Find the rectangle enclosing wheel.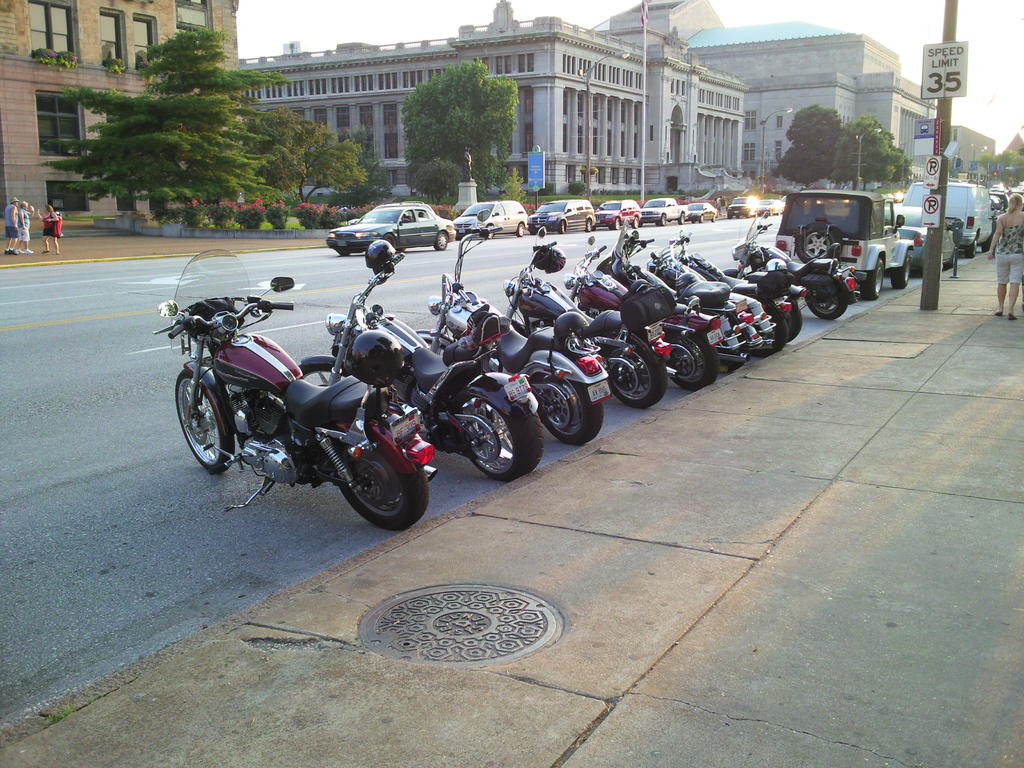
782/289/799/332.
